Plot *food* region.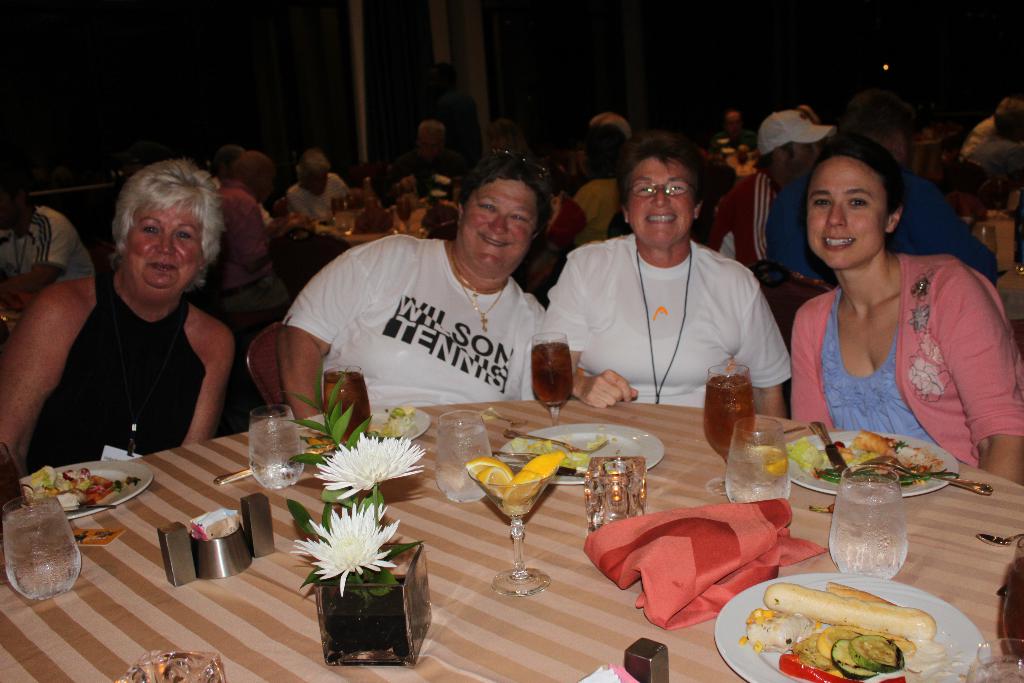
Plotted at [left=803, top=672, right=909, bottom=682].
